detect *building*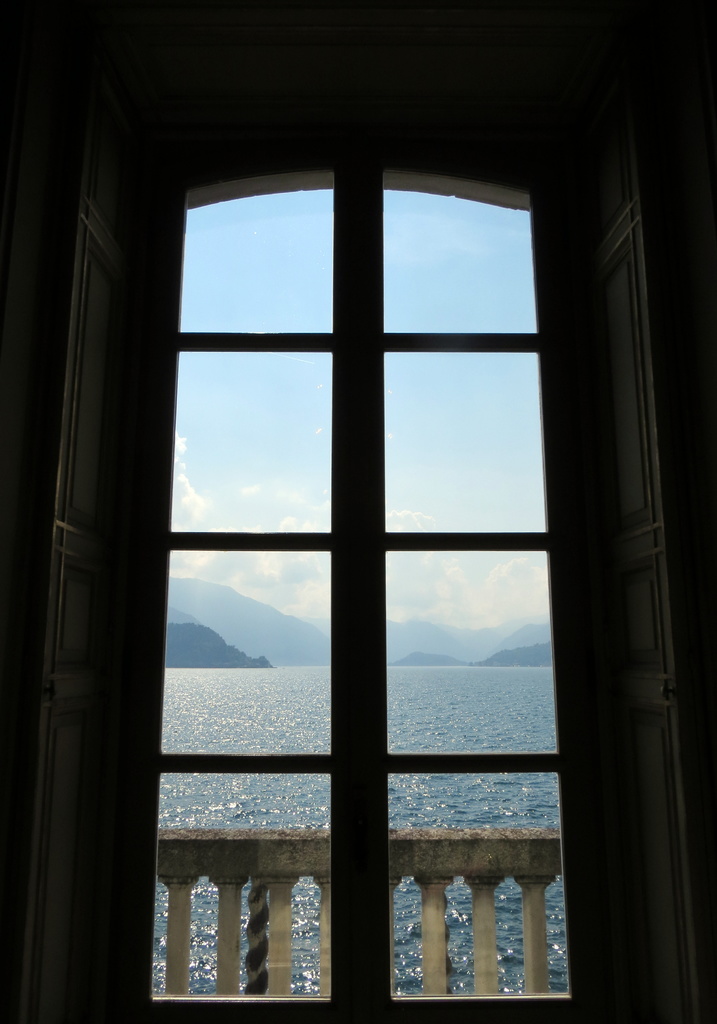
0:0:716:1023
